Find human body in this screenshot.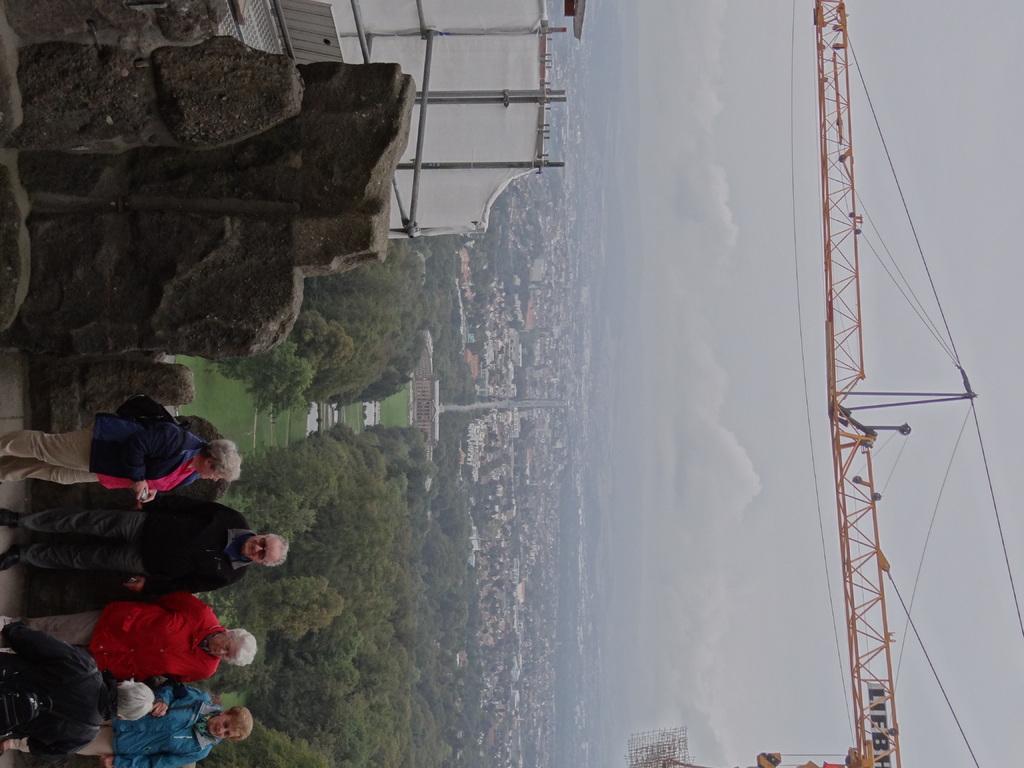
The bounding box for human body is 77:691:247:767.
